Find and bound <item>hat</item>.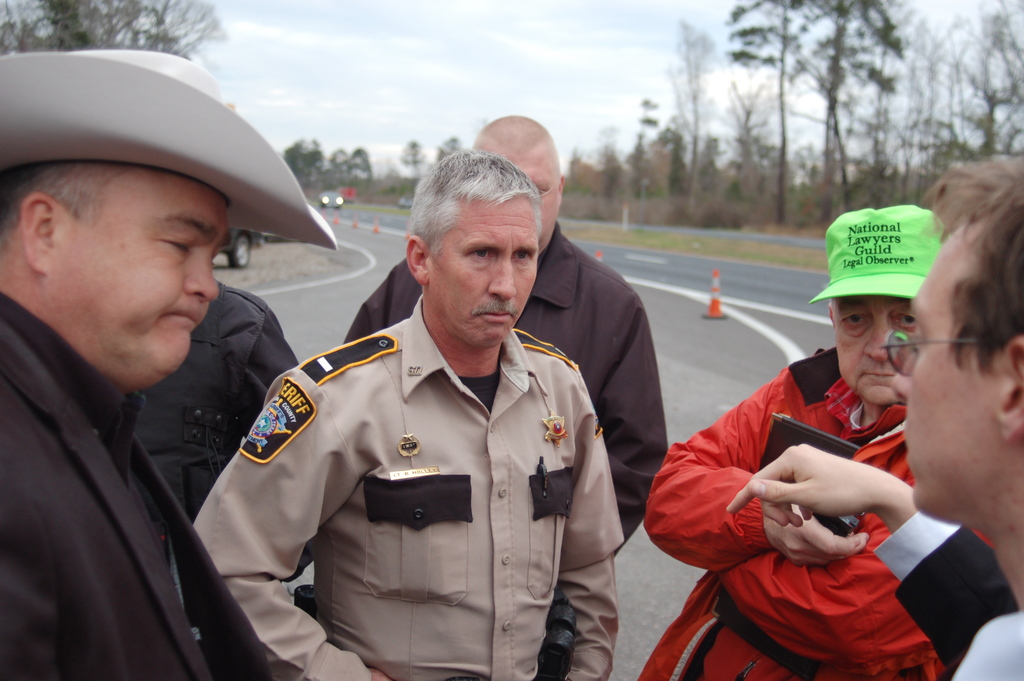
Bound: [left=0, top=45, right=339, bottom=250].
